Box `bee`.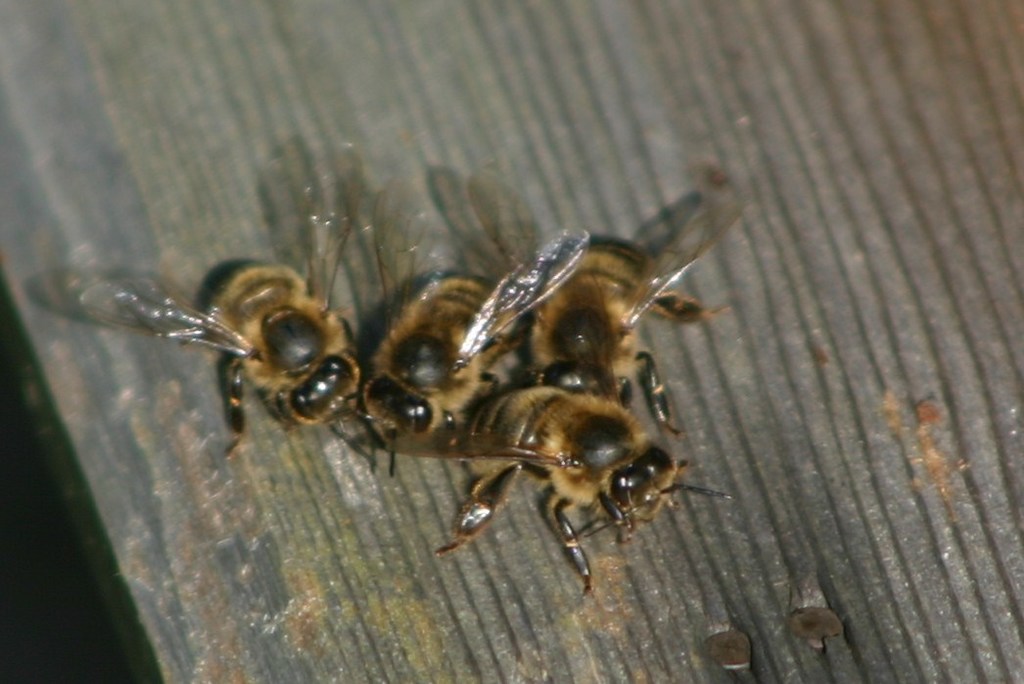
[365, 181, 588, 475].
